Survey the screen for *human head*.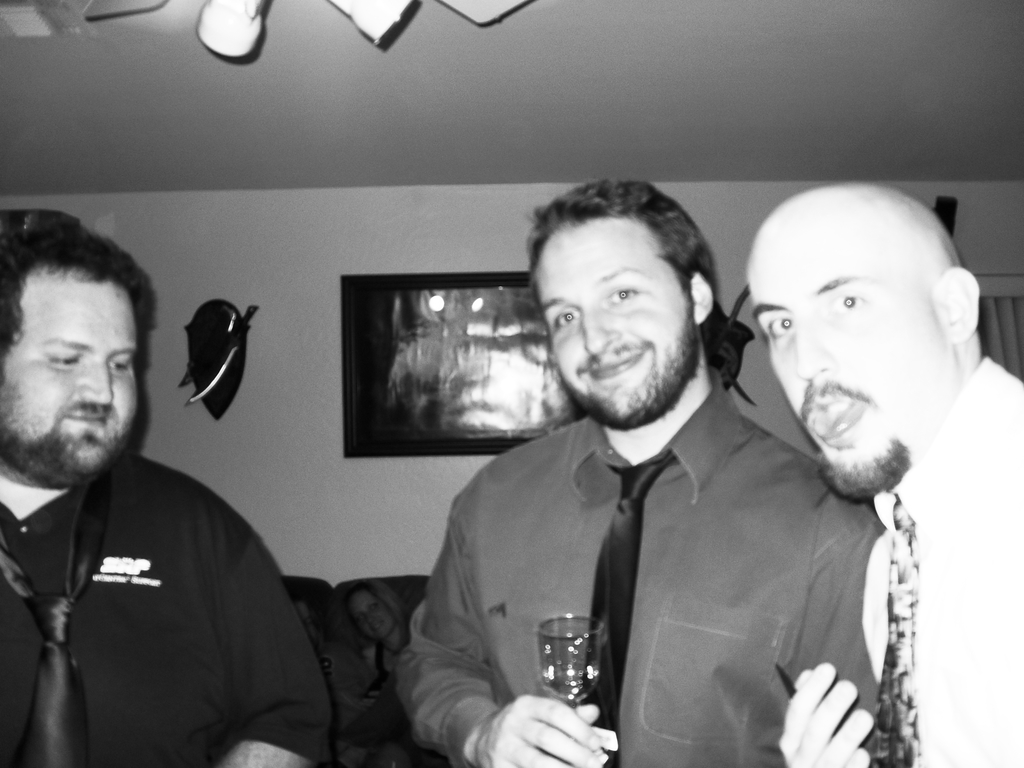
Survey found: [left=0, top=205, right=155, bottom=490].
